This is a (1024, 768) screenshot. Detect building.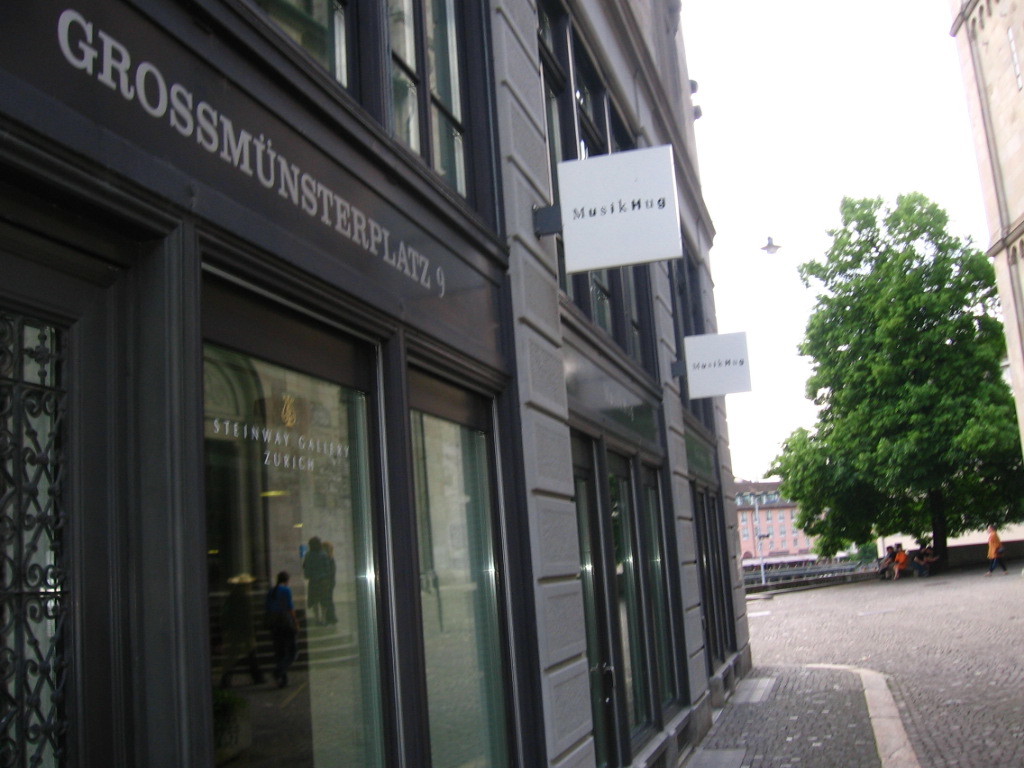
<box>0,0,753,767</box>.
